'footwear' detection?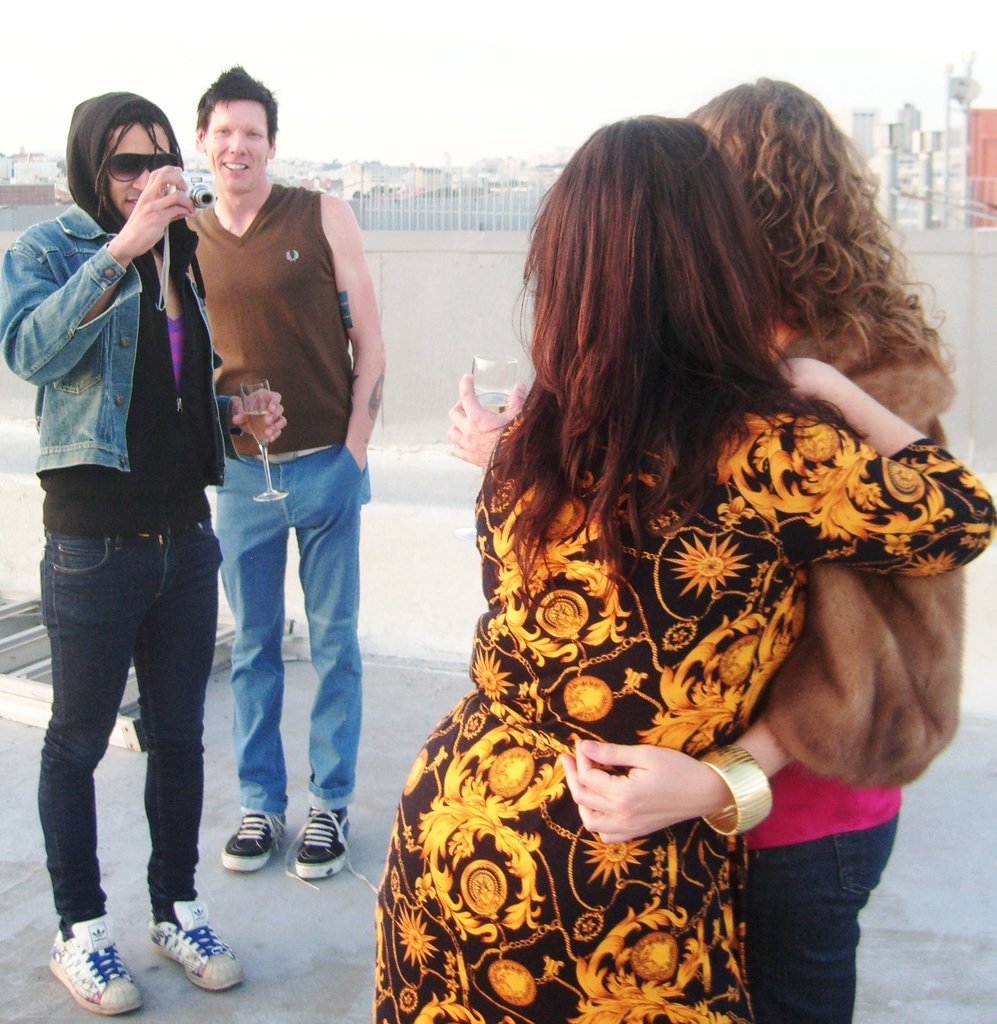
(28,902,136,1011)
